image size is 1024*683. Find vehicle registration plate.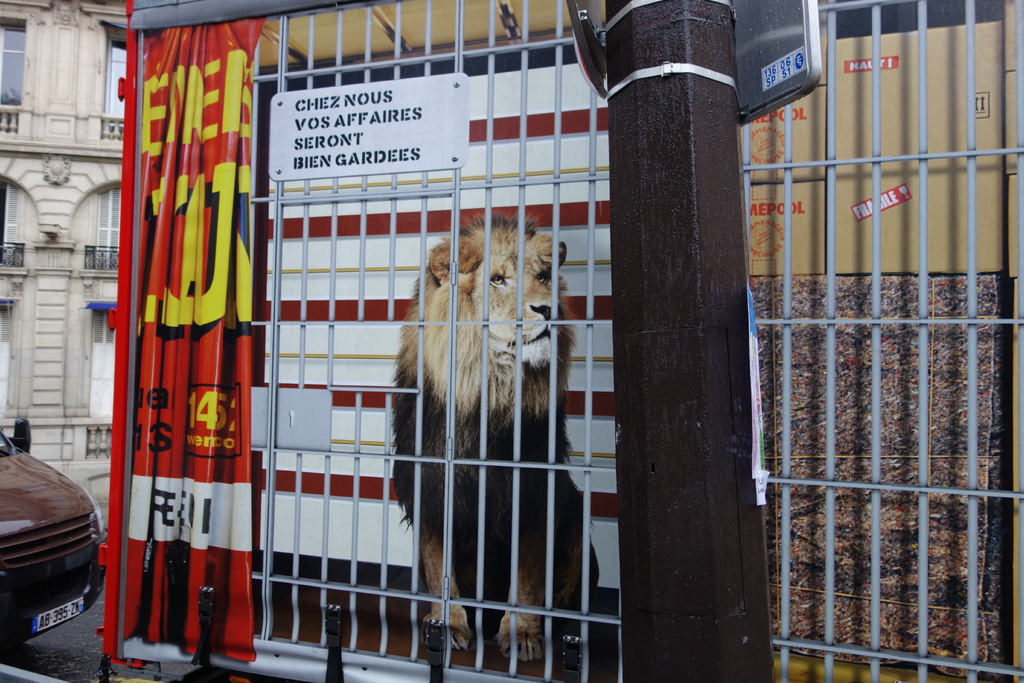
bbox=(32, 594, 84, 636).
